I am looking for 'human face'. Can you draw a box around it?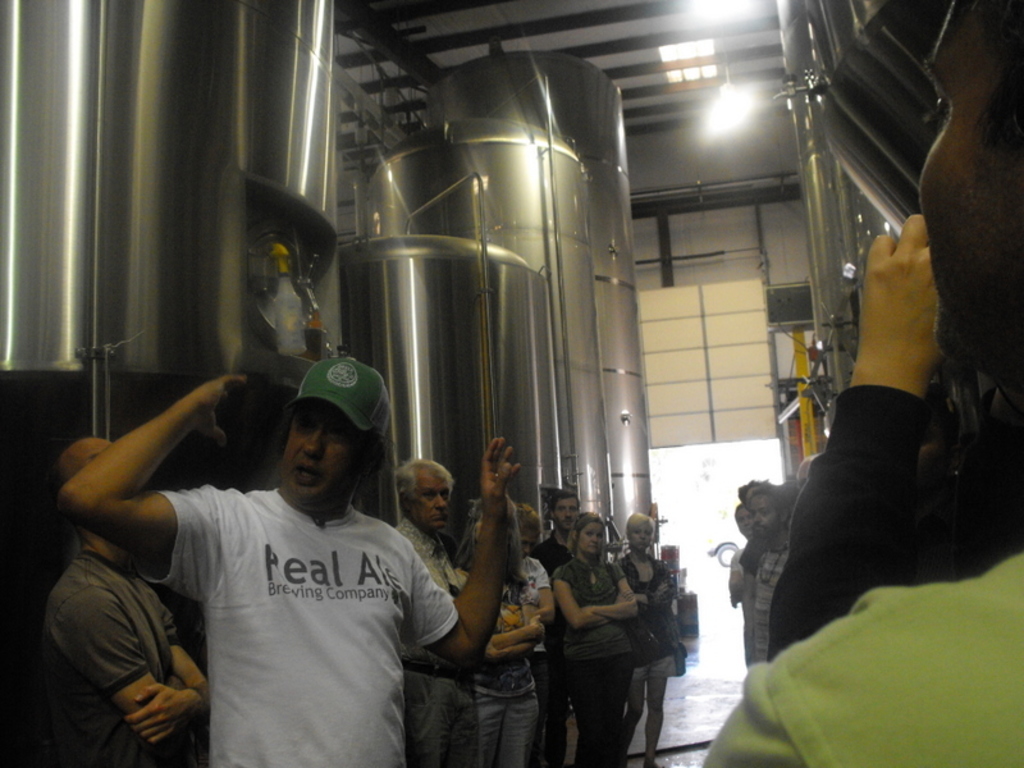
Sure, the bounding box is box=[579, 520, 604, 554].
